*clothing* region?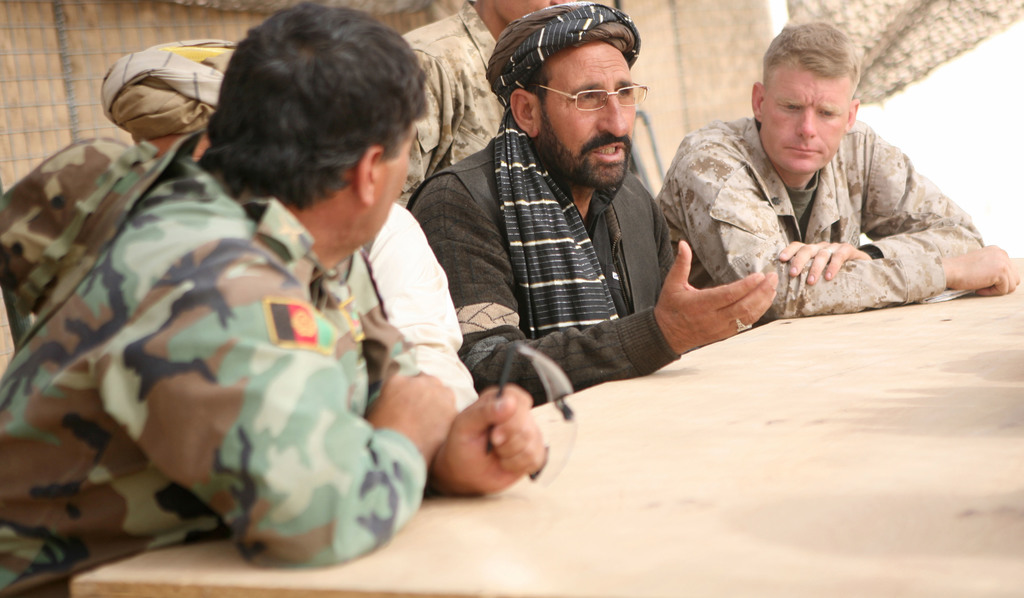
Rect(409, 4, 679, 405)
